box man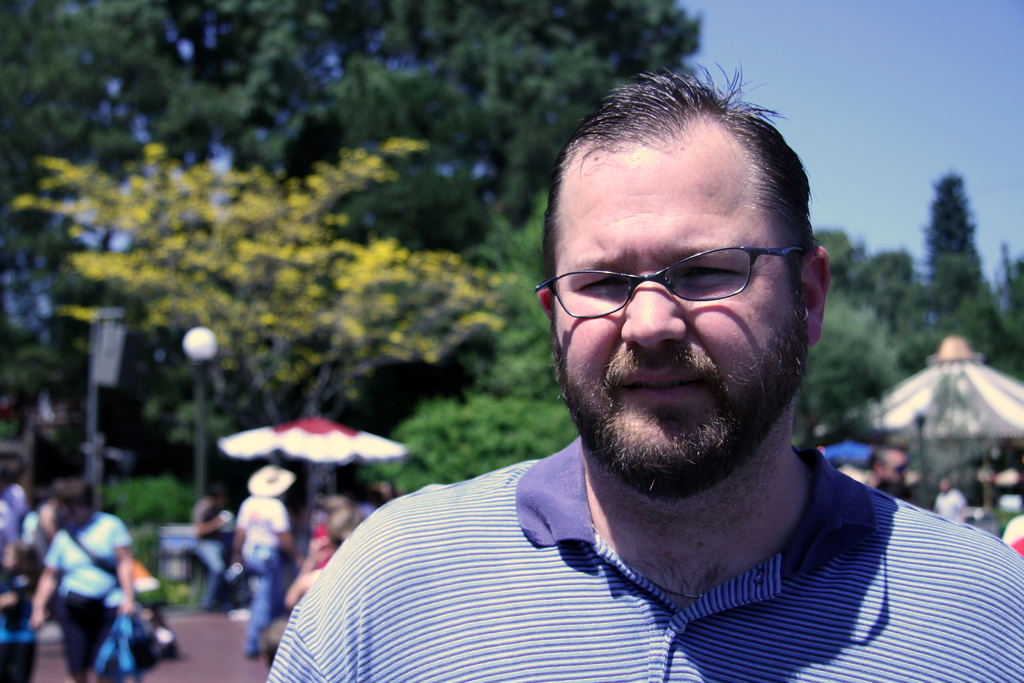
pyautogui.locateOnScreen(266, 89, 1005, 676)
